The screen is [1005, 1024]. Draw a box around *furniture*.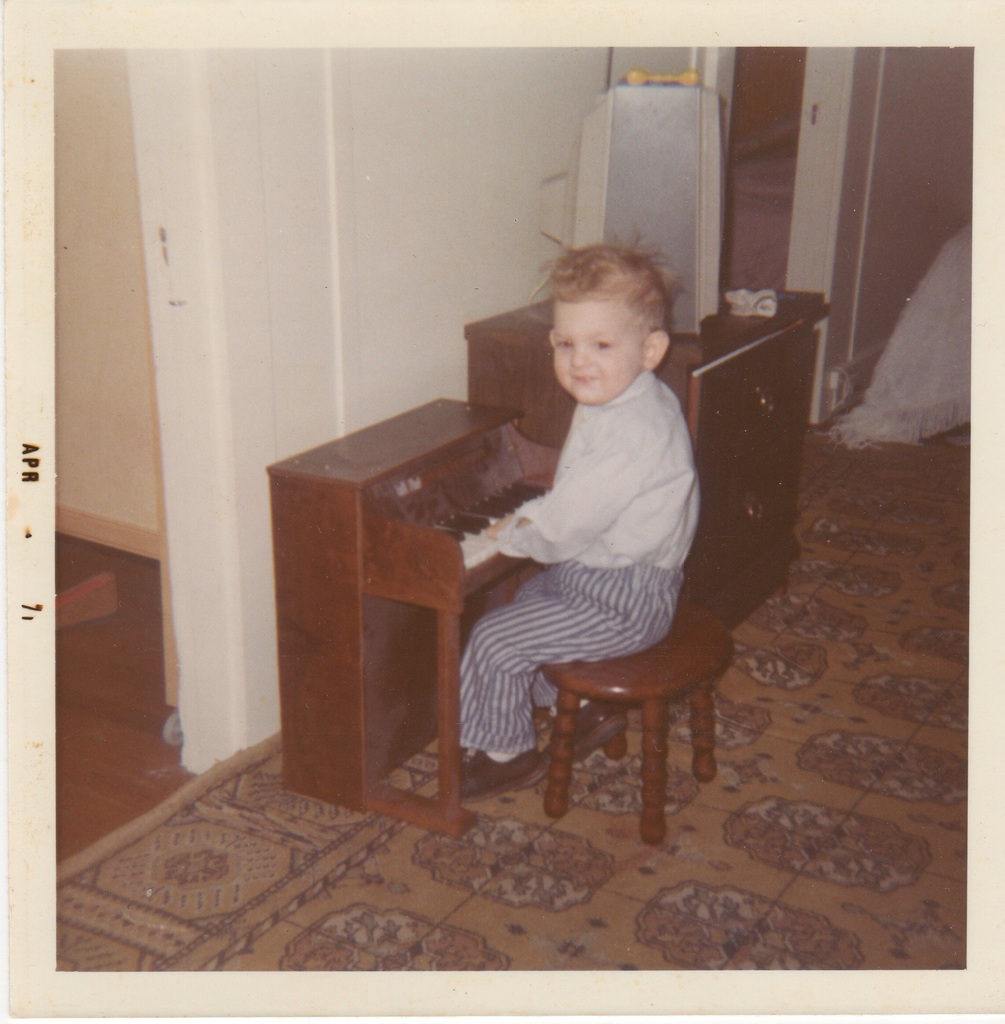
<region>465, 293, 830, 624</region>.
